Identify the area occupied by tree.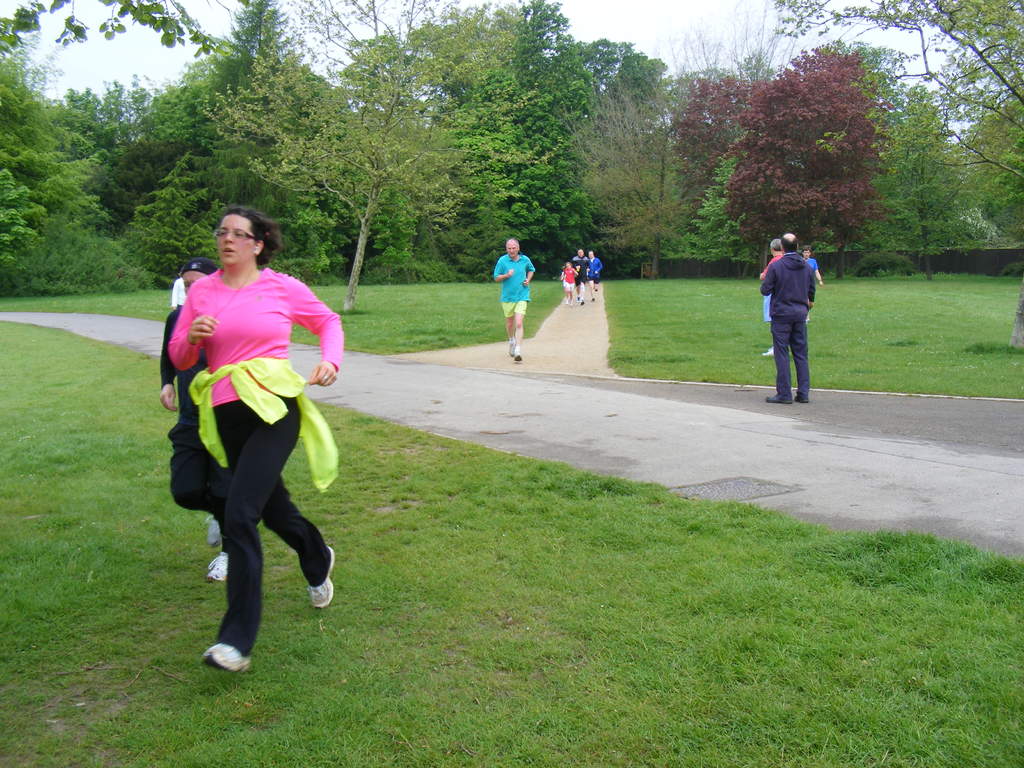
Area: 204/0/541/314.
